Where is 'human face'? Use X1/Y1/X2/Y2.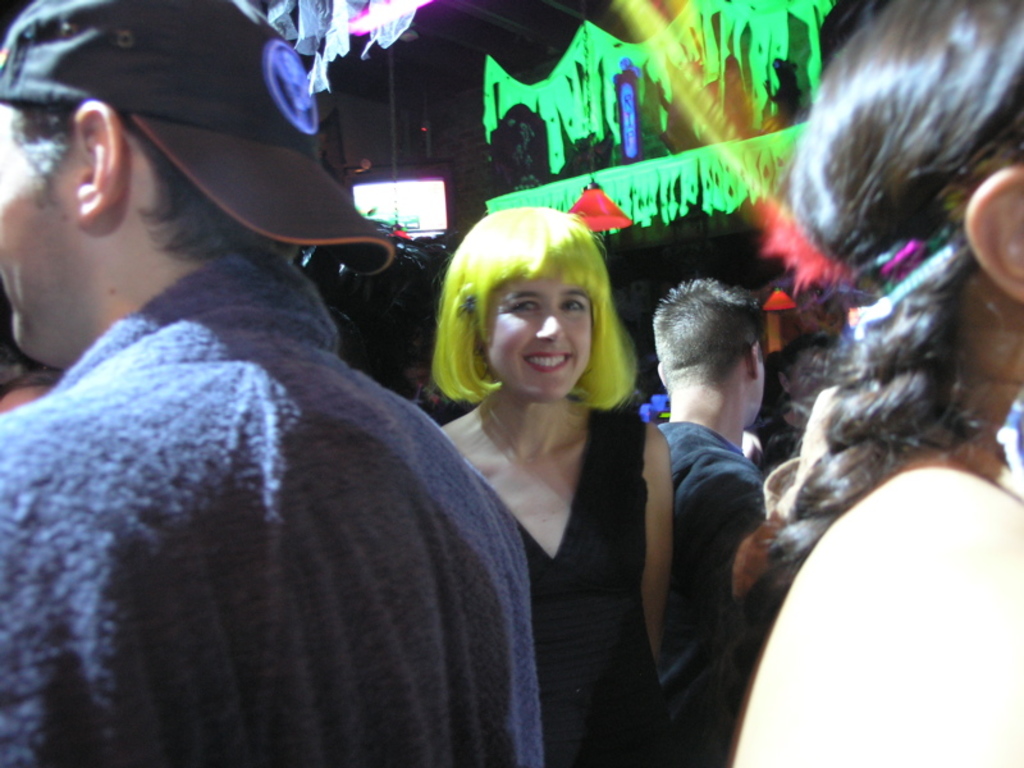
490/271/595/398.
